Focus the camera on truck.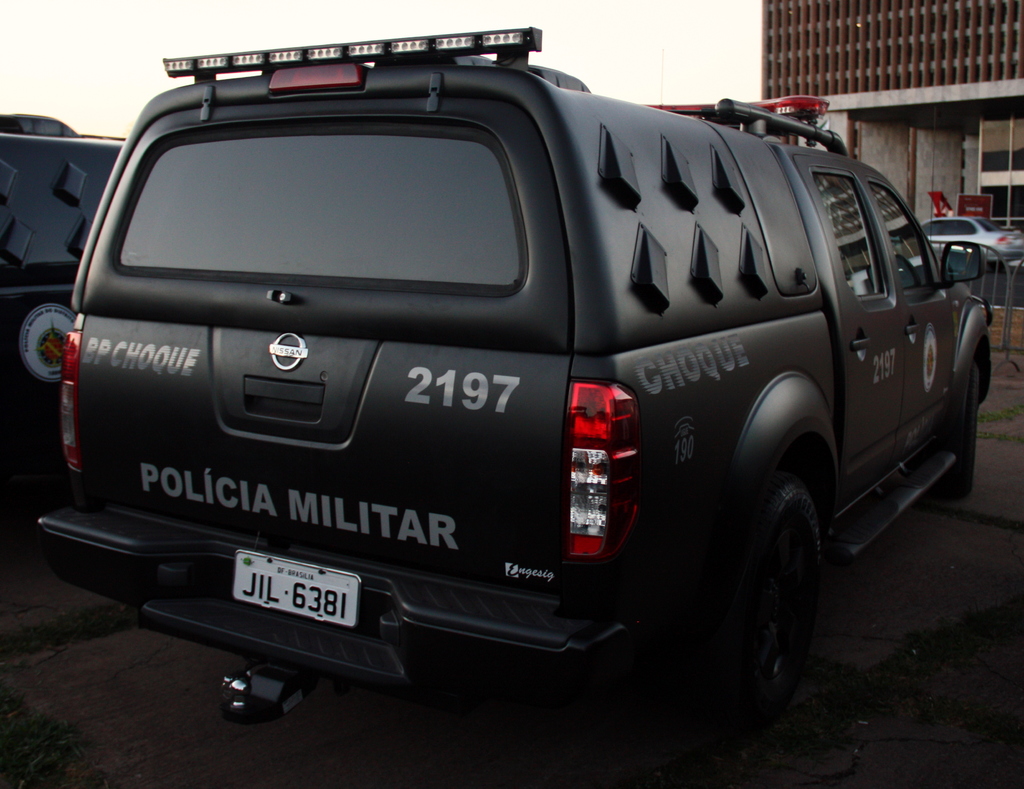
Focus region: box(6, 116, 137, 549).
